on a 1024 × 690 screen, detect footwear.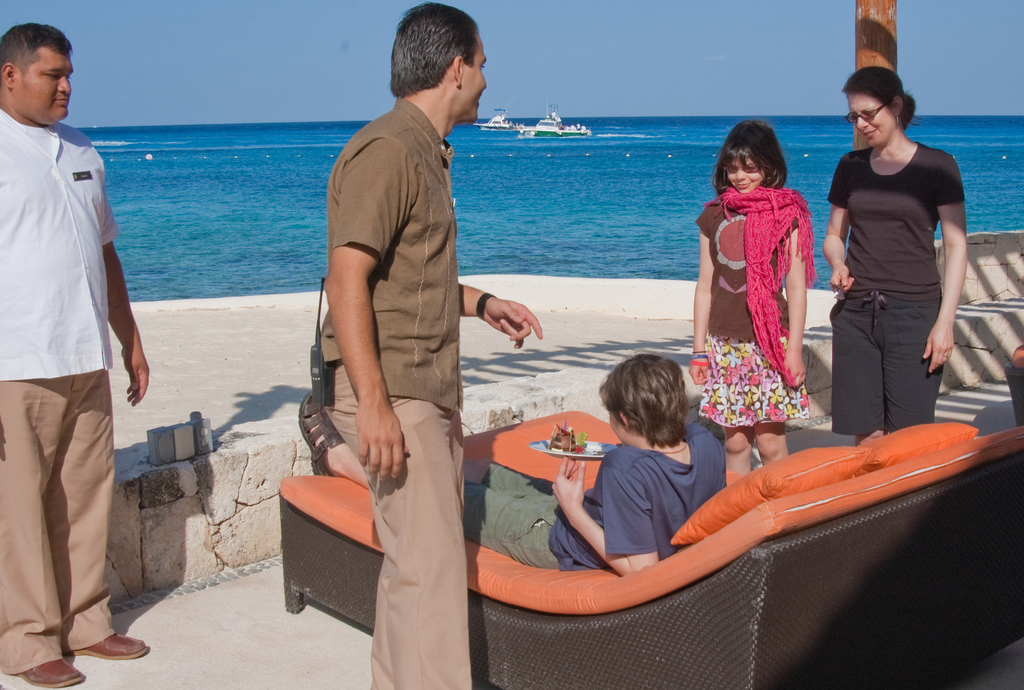
<box>9,659,85,689</box>.
